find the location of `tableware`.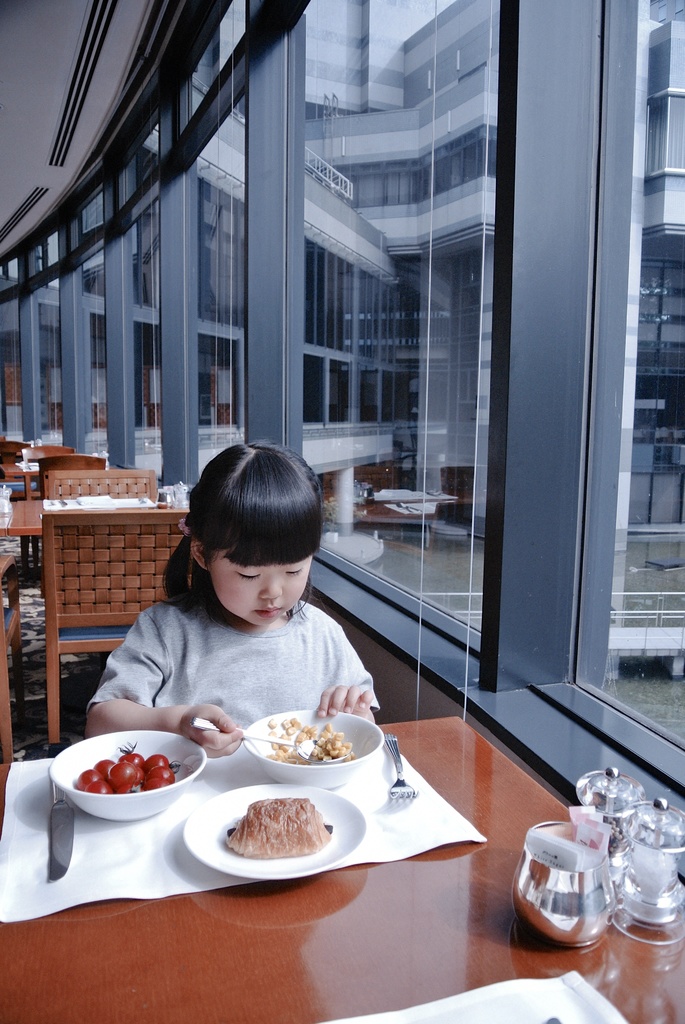
Location: (579,890,684,1023).
